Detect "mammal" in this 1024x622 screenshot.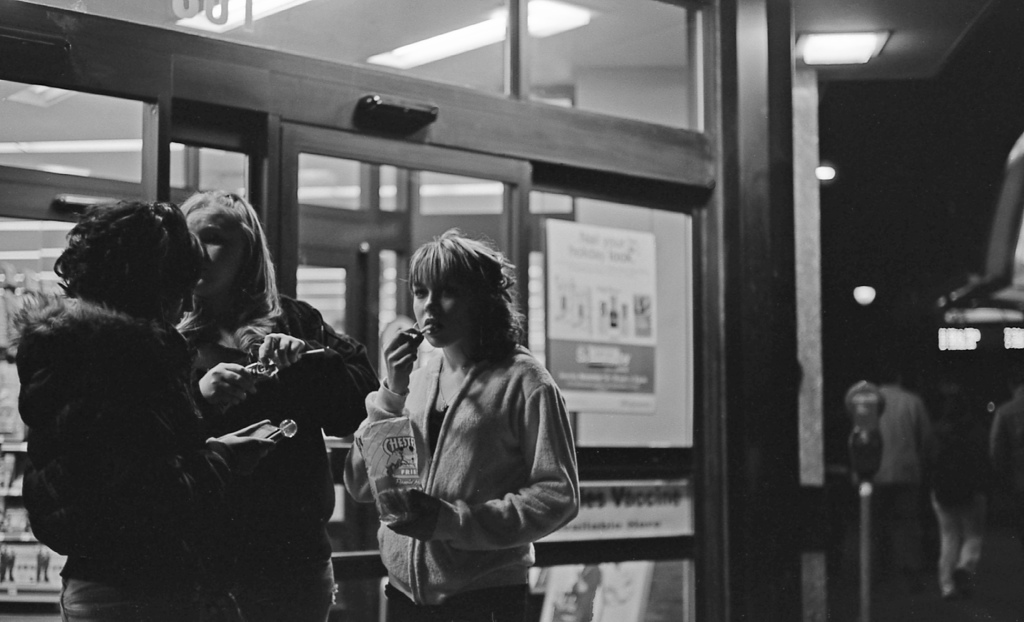
Detection: 171 181 378 621.
